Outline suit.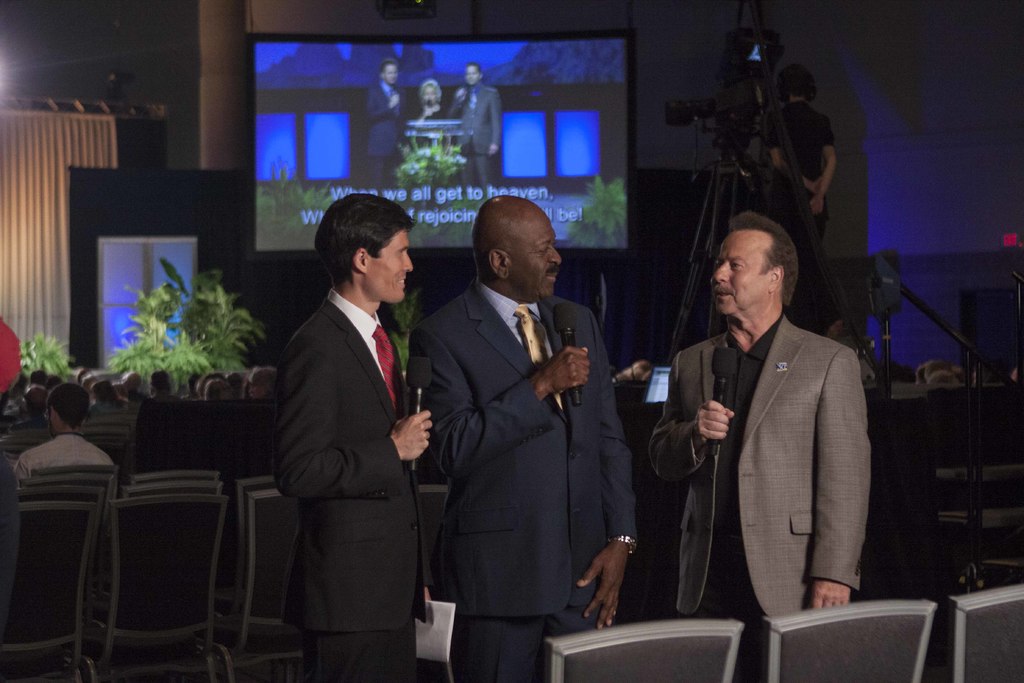
Outline: {"x1": 413, "y1": 277, "x2": 636, "y2": 682}.
